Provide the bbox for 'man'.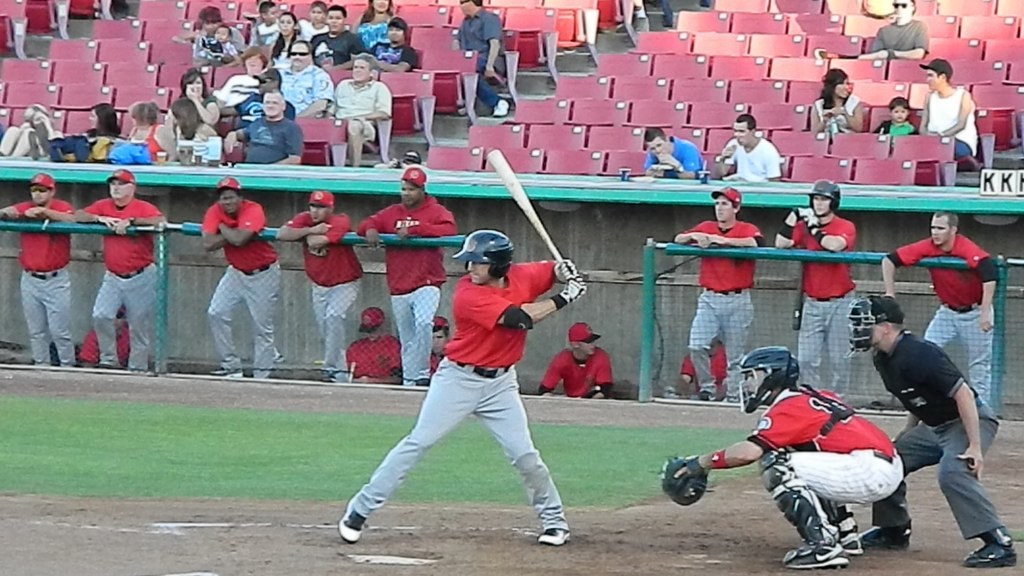
[350,168,452,384].
